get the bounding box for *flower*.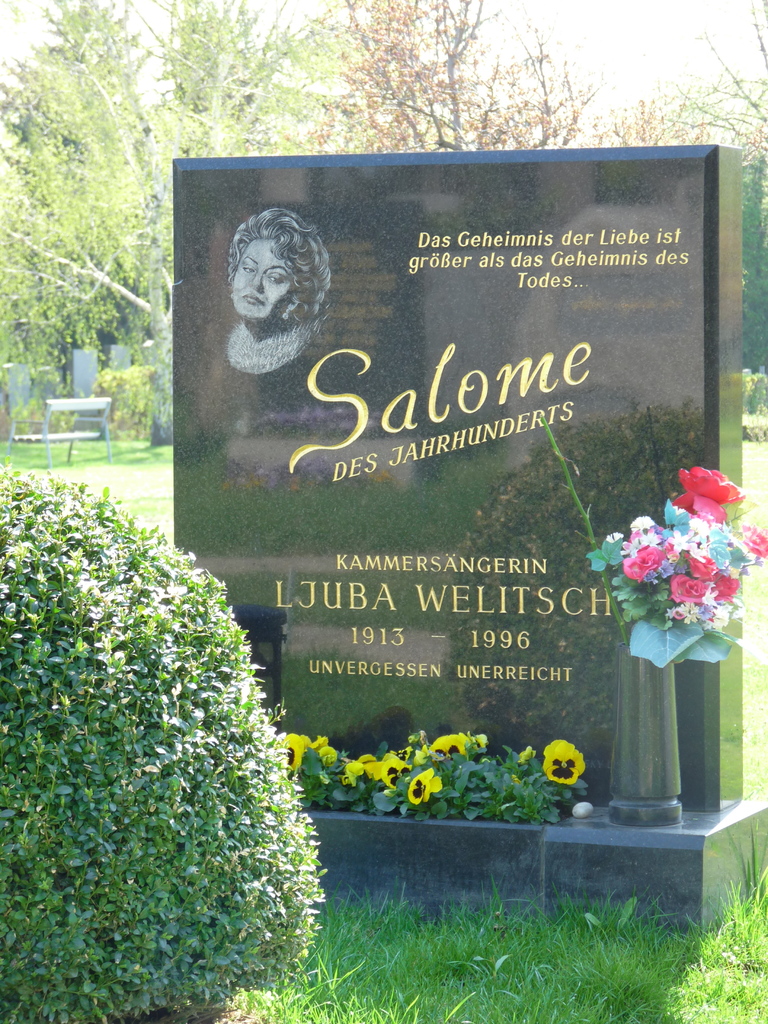
select_region(548, 735, 589, 798).
